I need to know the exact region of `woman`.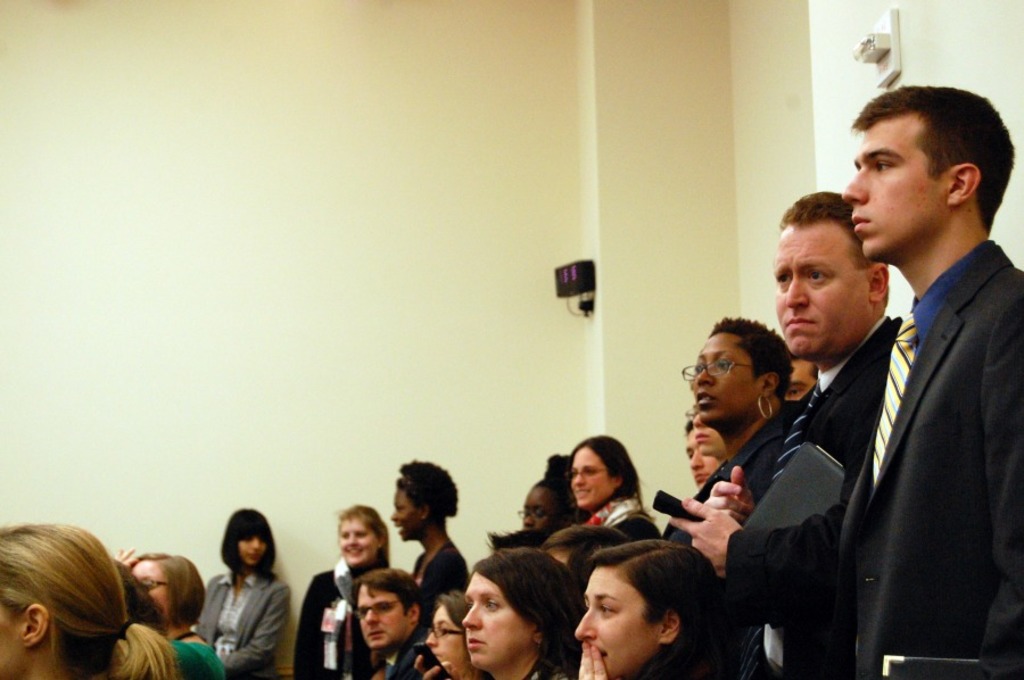
Region: bbox=[0, 515, 165, 679].
